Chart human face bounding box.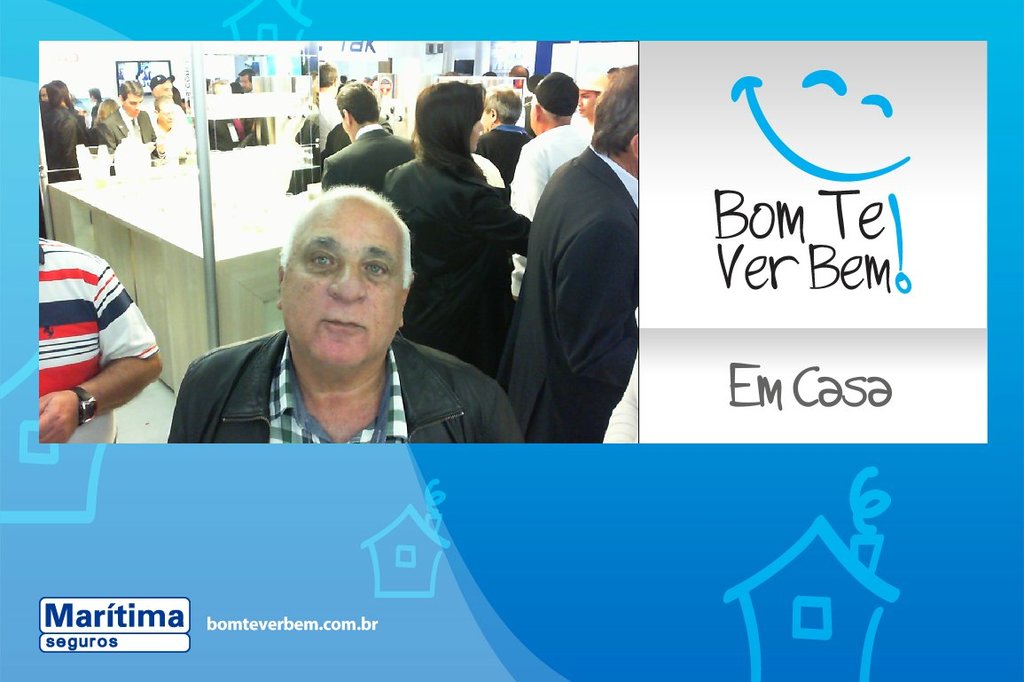
Charted: Rect(576, 88, 597, 114).
